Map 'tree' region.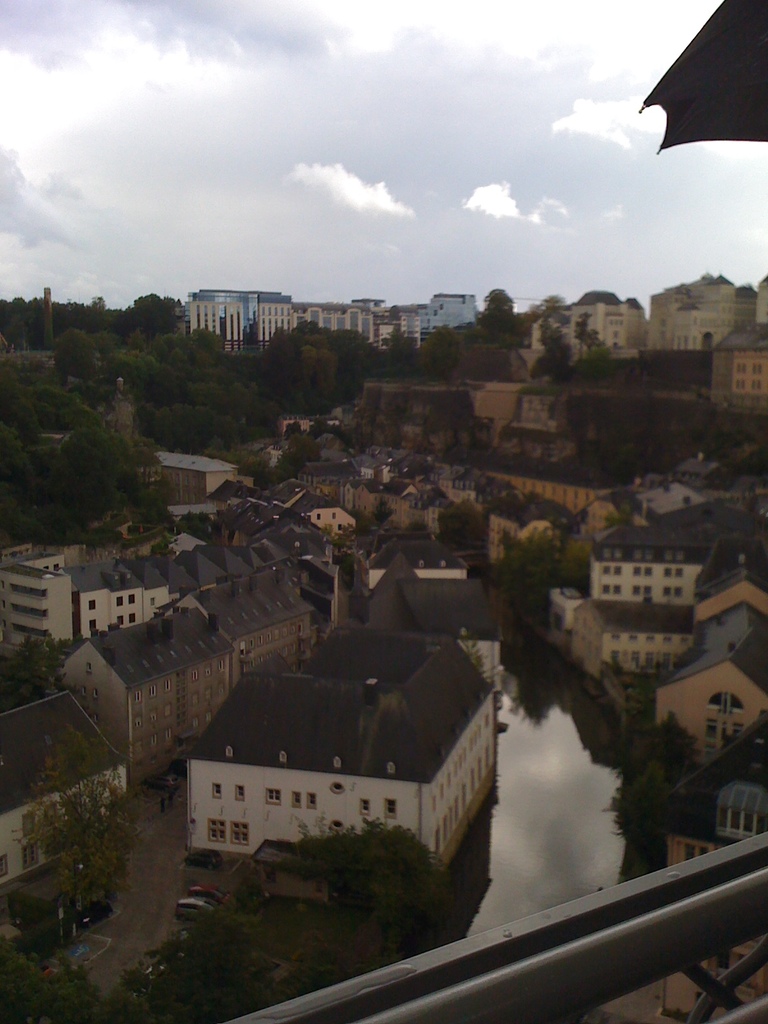
Mapped to box=[570, 311, 607, 367].
